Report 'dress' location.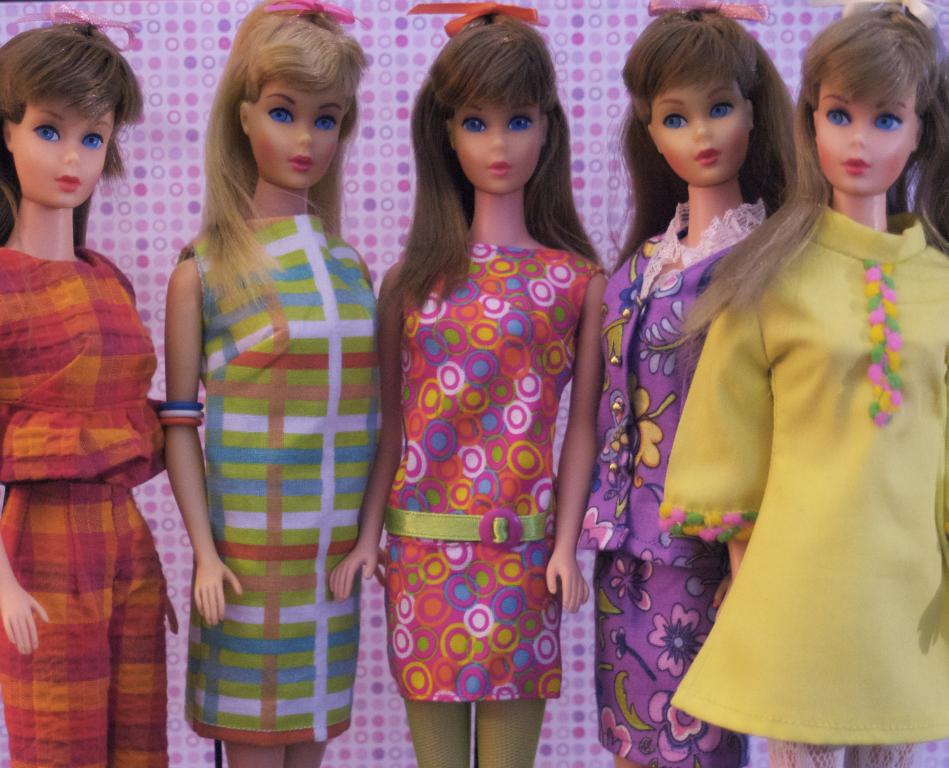
Report: 385/239/597/699.
